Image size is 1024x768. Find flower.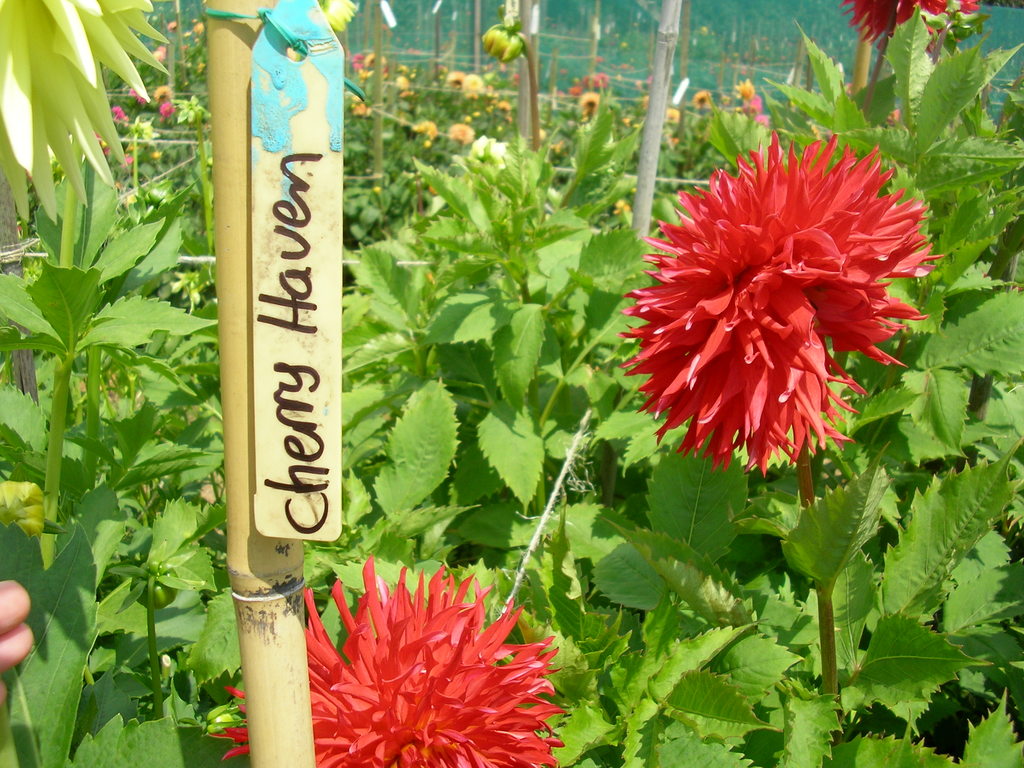
x1=208, y1=557, x2=570, y2=767.
